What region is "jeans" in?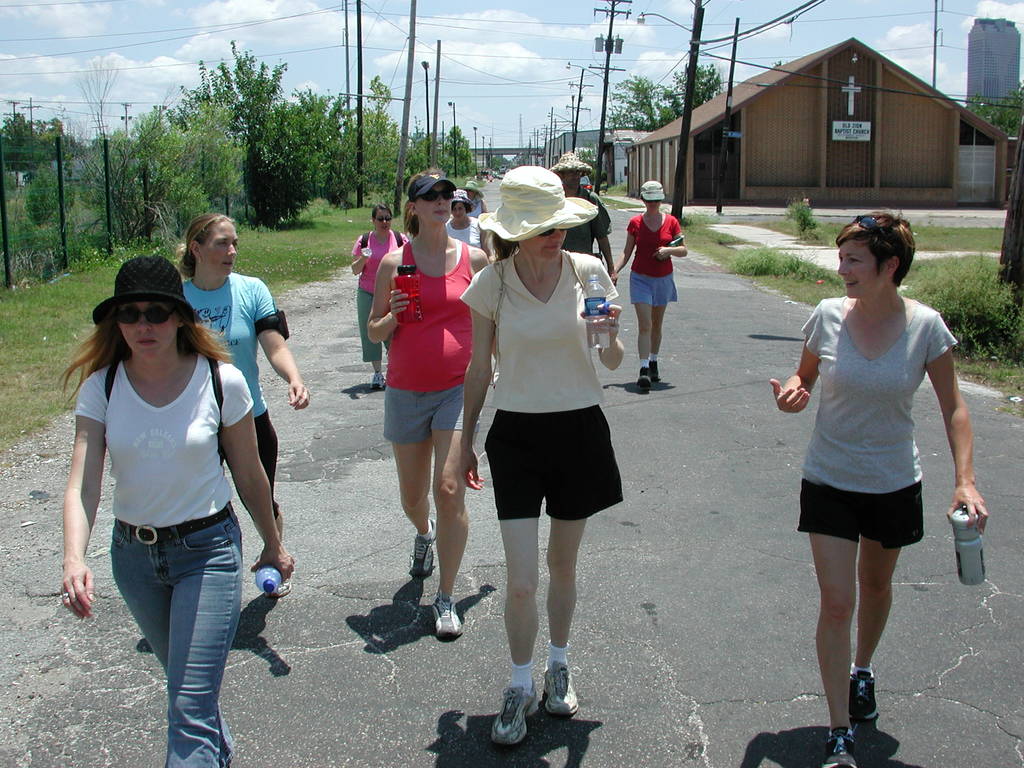
l=109, t=503, r=243, b=767.
